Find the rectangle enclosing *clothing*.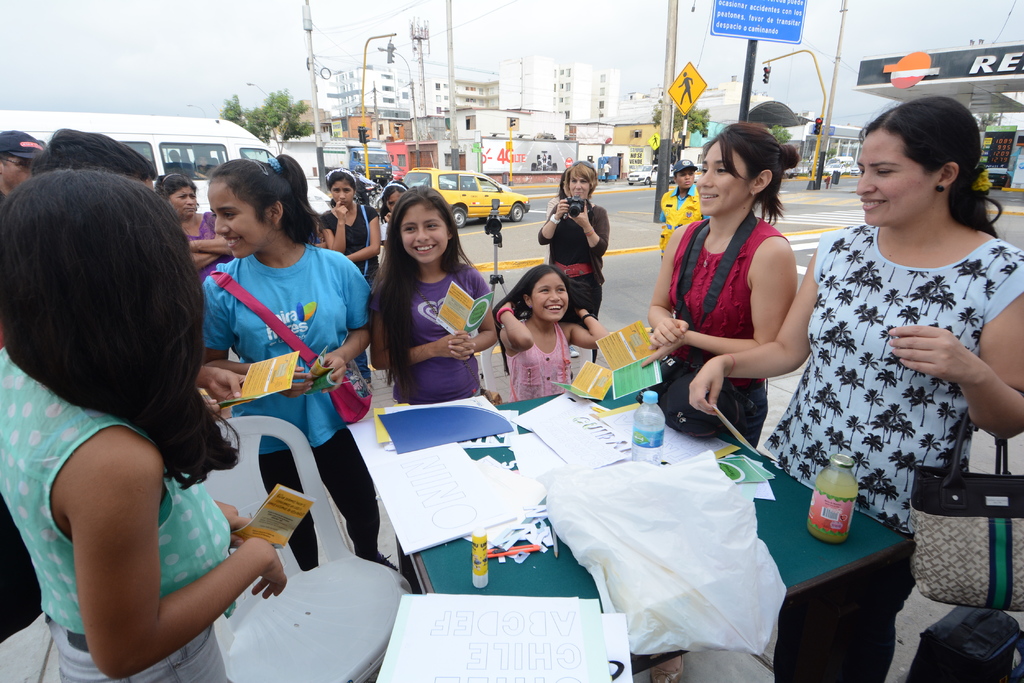
detection(0, 342, 236, 682).
